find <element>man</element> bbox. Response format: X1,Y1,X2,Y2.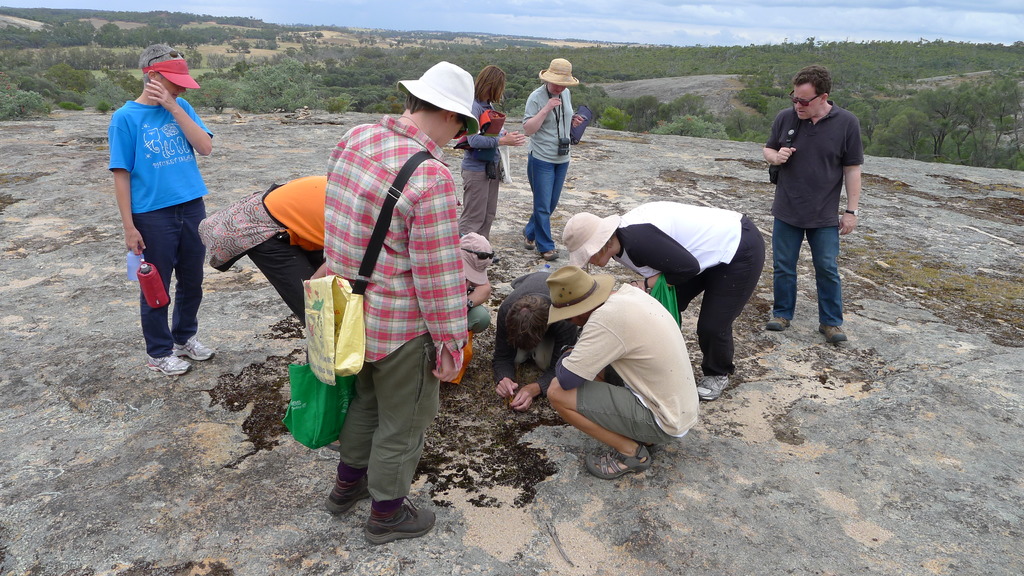
545,266,701,479.
